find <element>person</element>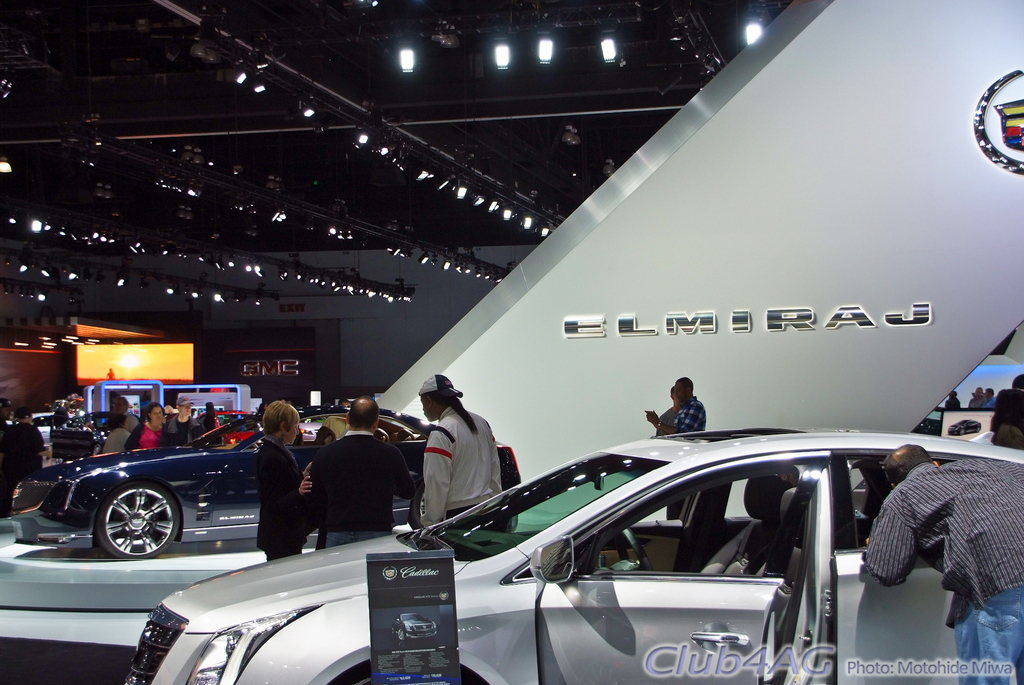
BBox(253, 399, 311, 560)
